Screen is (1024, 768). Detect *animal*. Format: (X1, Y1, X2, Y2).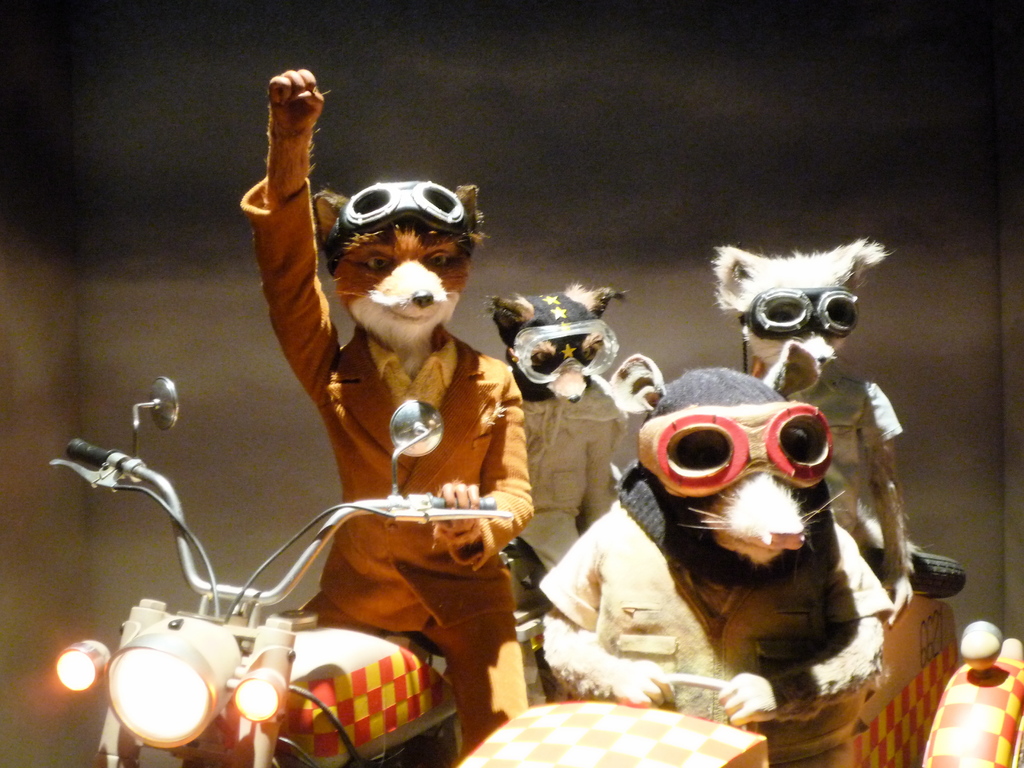
(713, 239, 963, 633).
